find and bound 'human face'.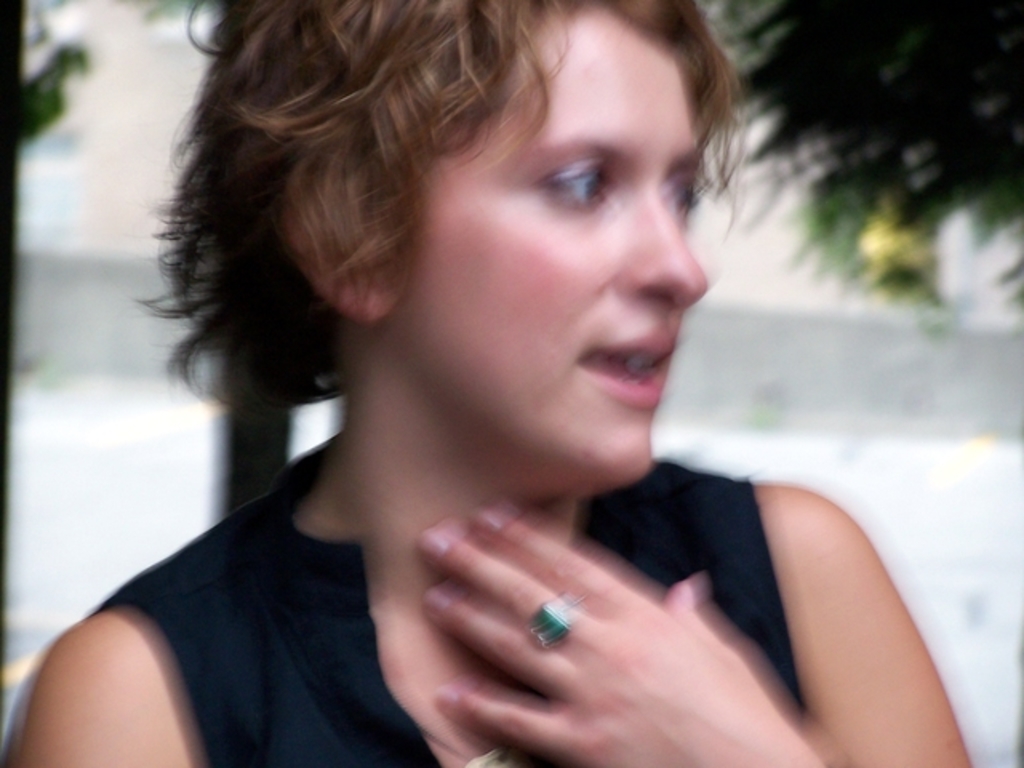
Bound: (left=395, top=10, right=710, bottom=483).
